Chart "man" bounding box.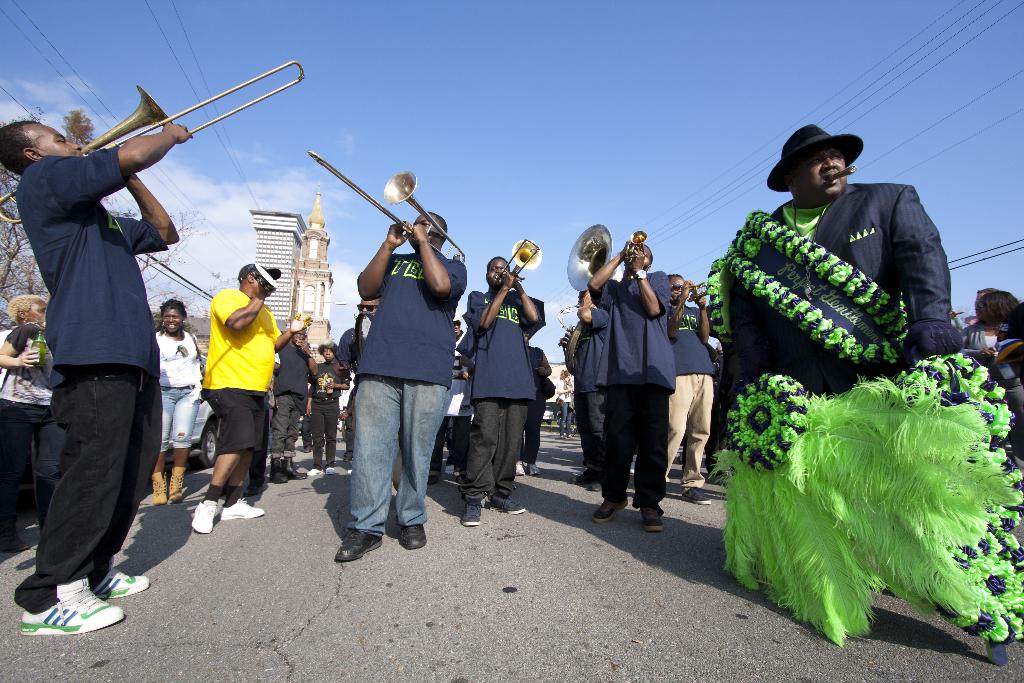
Charted: [460, 256, 547, 528].
